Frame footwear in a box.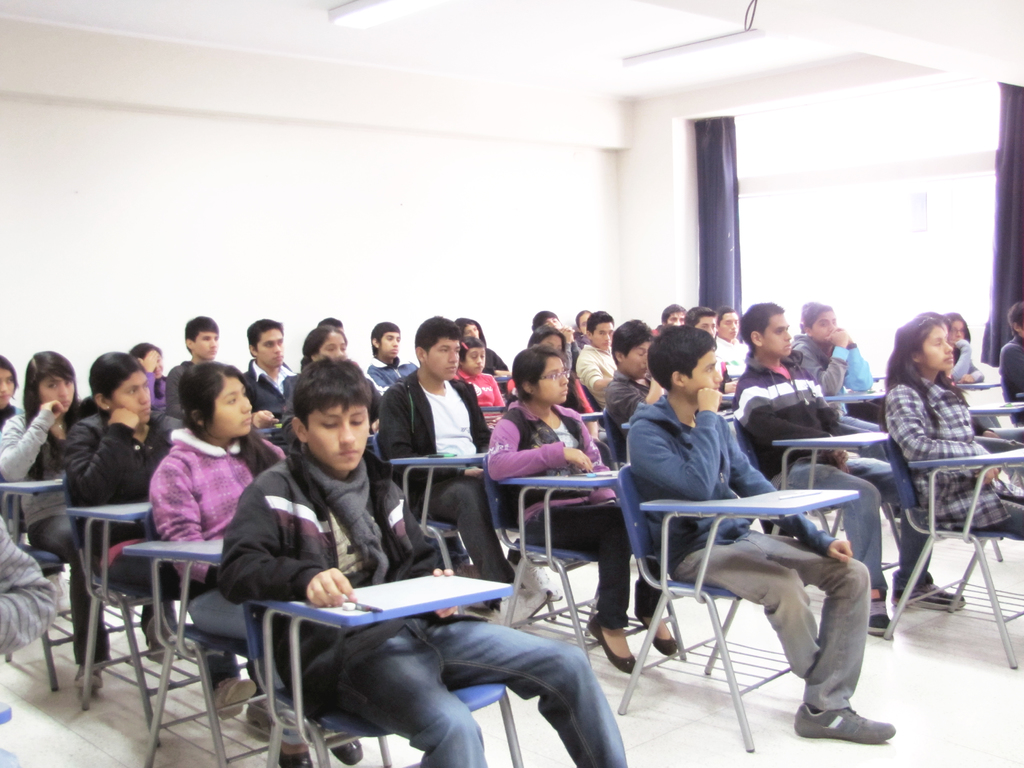
pyautogui.locateOnScreen(76, 666, 99, 696).
